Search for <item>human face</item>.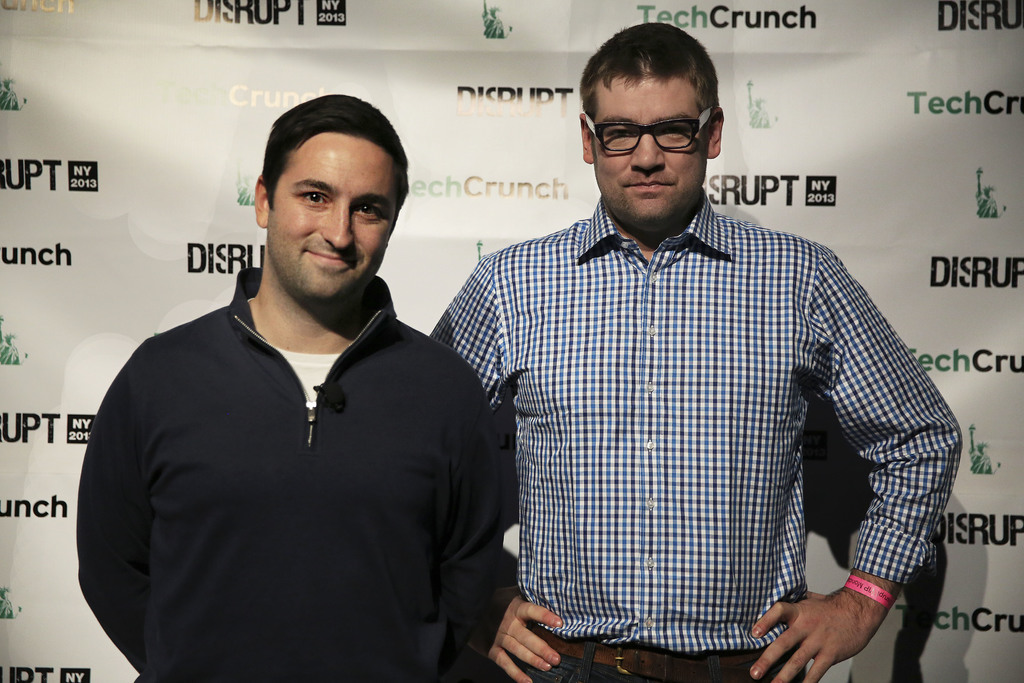
Found at 259, 136, 387, 304.
